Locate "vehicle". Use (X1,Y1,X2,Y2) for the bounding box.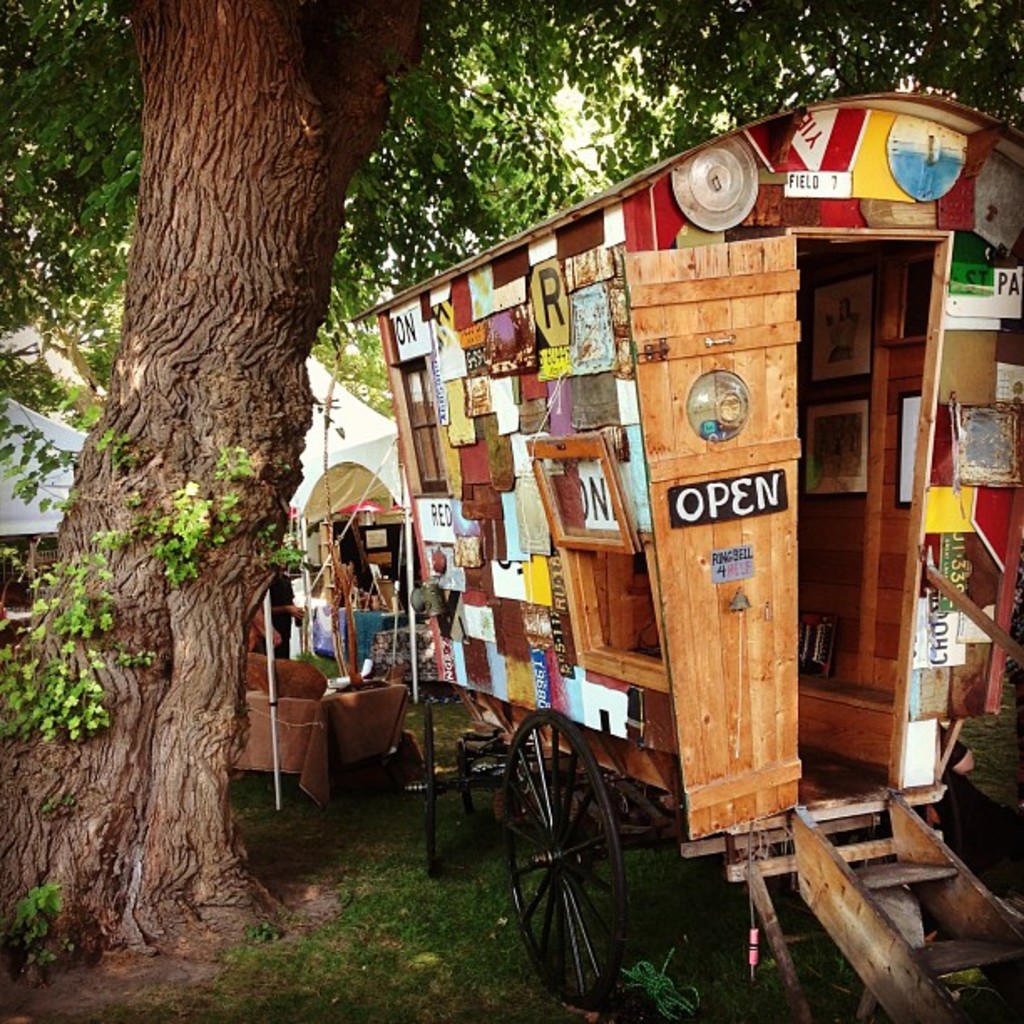
(351,87,1022,1022).
